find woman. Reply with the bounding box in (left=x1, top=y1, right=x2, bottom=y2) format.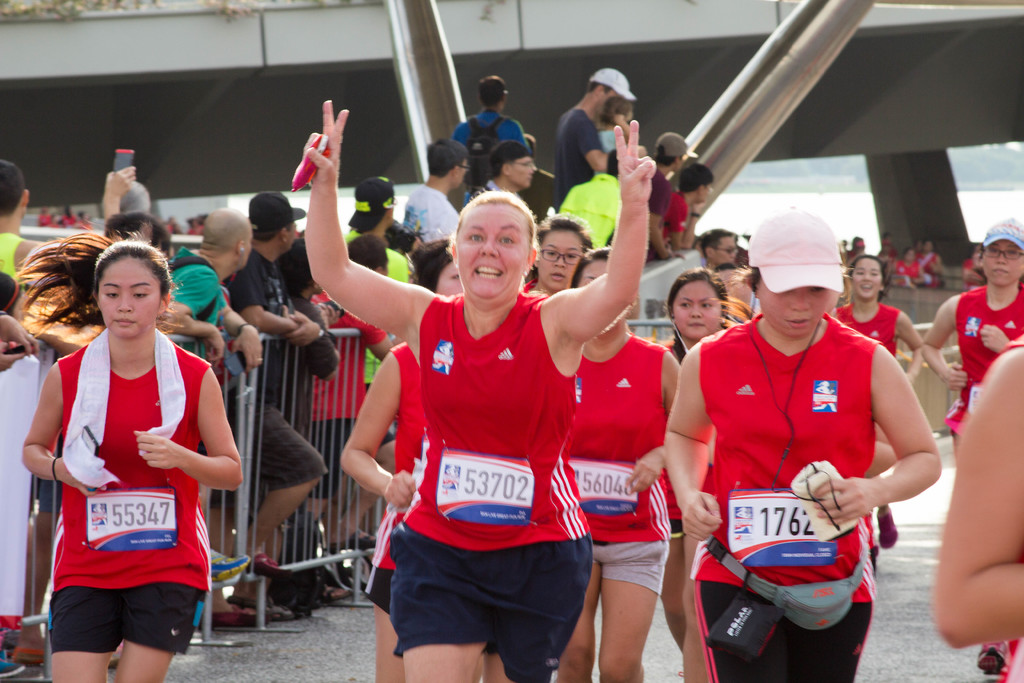
(left=831, top=252, right=925, bottom=556).
